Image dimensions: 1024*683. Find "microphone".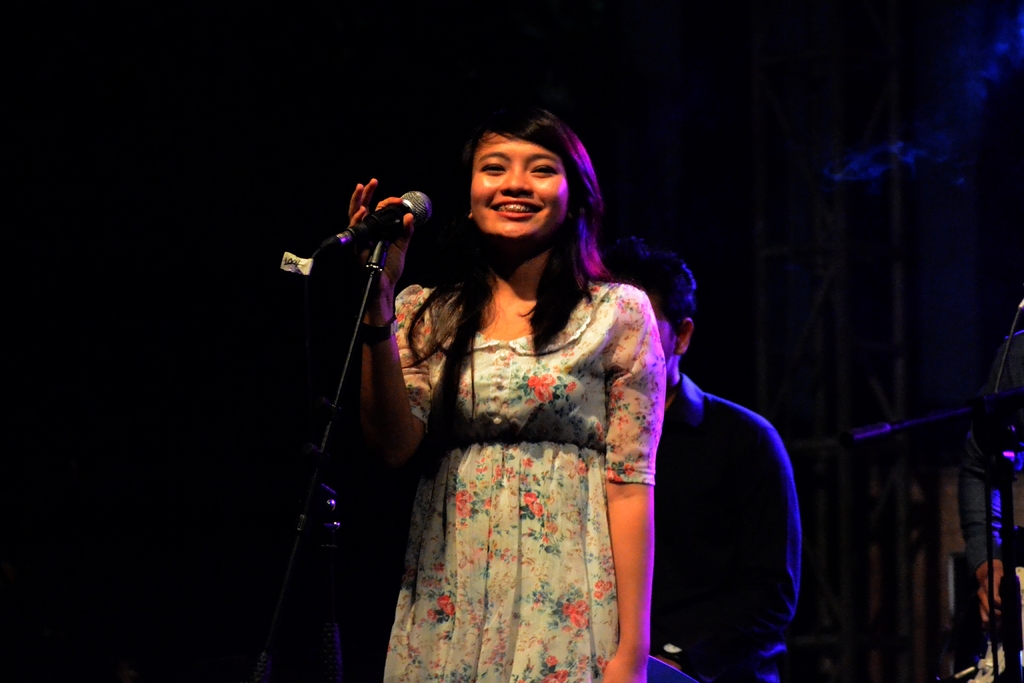
{"x1": 324, "y1": 183, "x2": 434, "y2": 263}.
